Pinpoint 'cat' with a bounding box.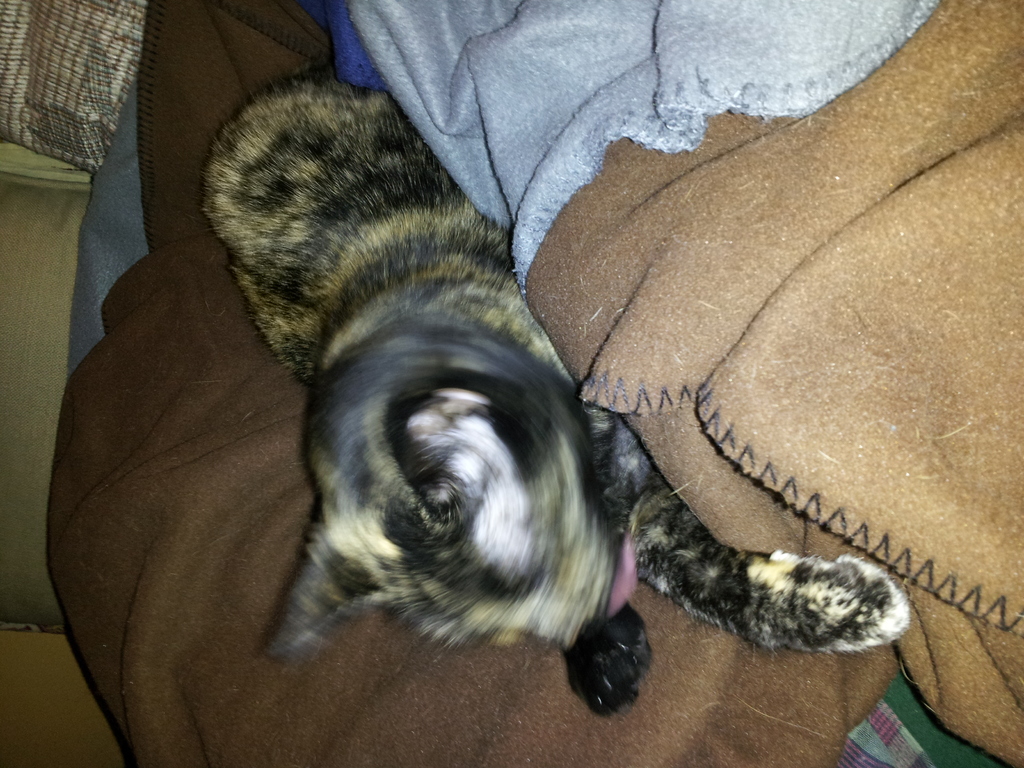
(198, 54, 916, 715).
